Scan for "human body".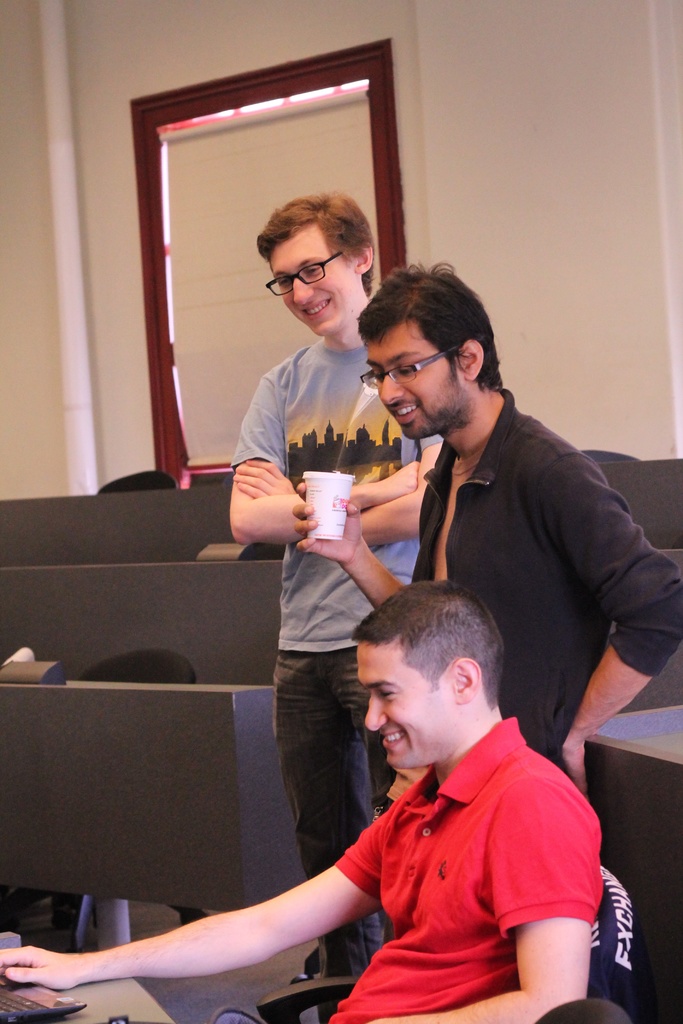
Scan result: crop(227, 195, 434, 1005).
